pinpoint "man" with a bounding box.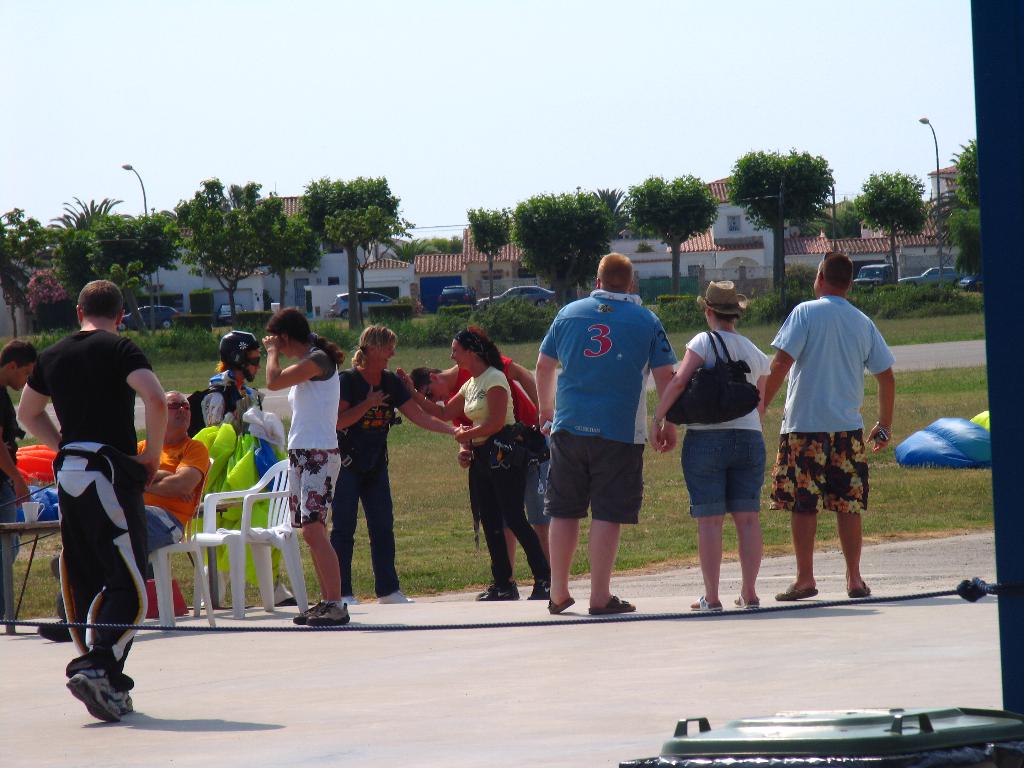
select_region(45, 374, 206, 653).
